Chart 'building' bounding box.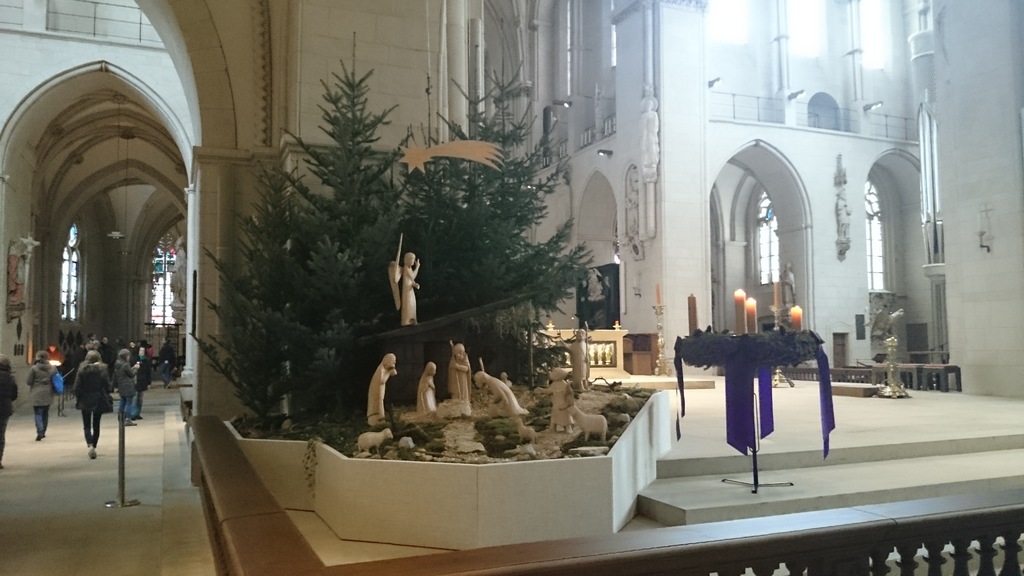
Charted: select_region(0, 0, 1023, 575).
